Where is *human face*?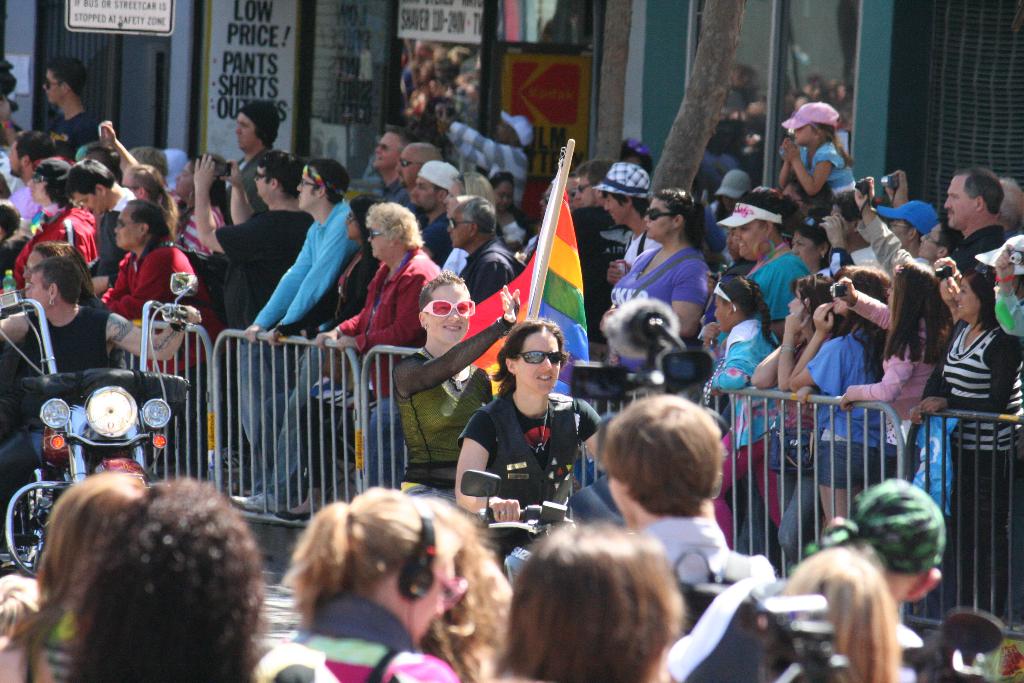
[x1=575, y1=176, x2=597, y2=208].
